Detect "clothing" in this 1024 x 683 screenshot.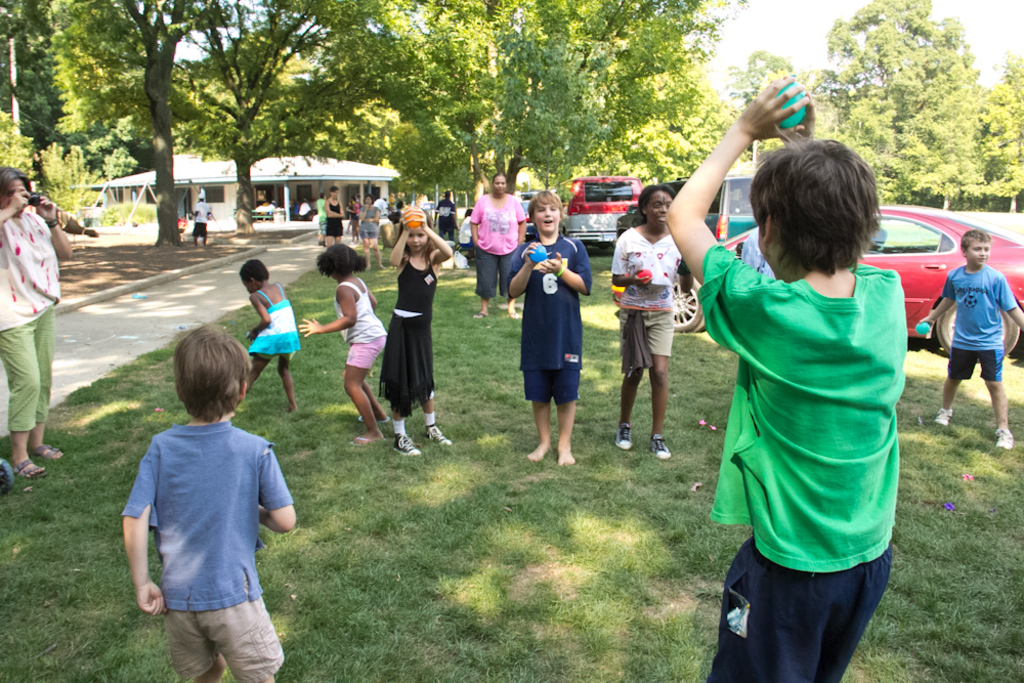
Detection: detection(314, 198, 328, 233).
